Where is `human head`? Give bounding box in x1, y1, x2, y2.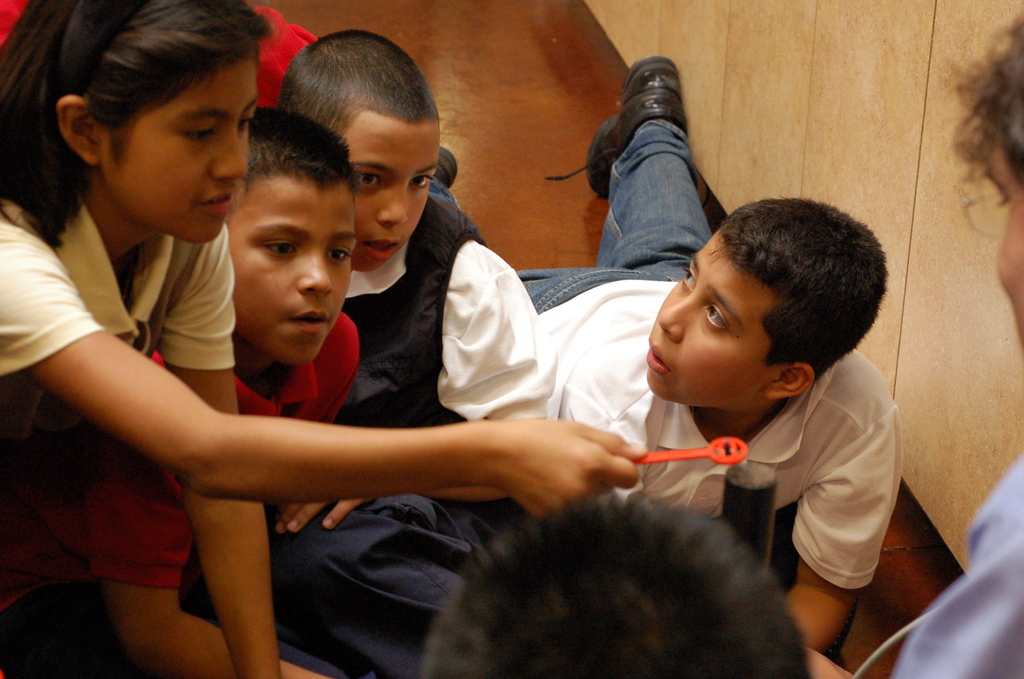
0, 0, 274, 245.
